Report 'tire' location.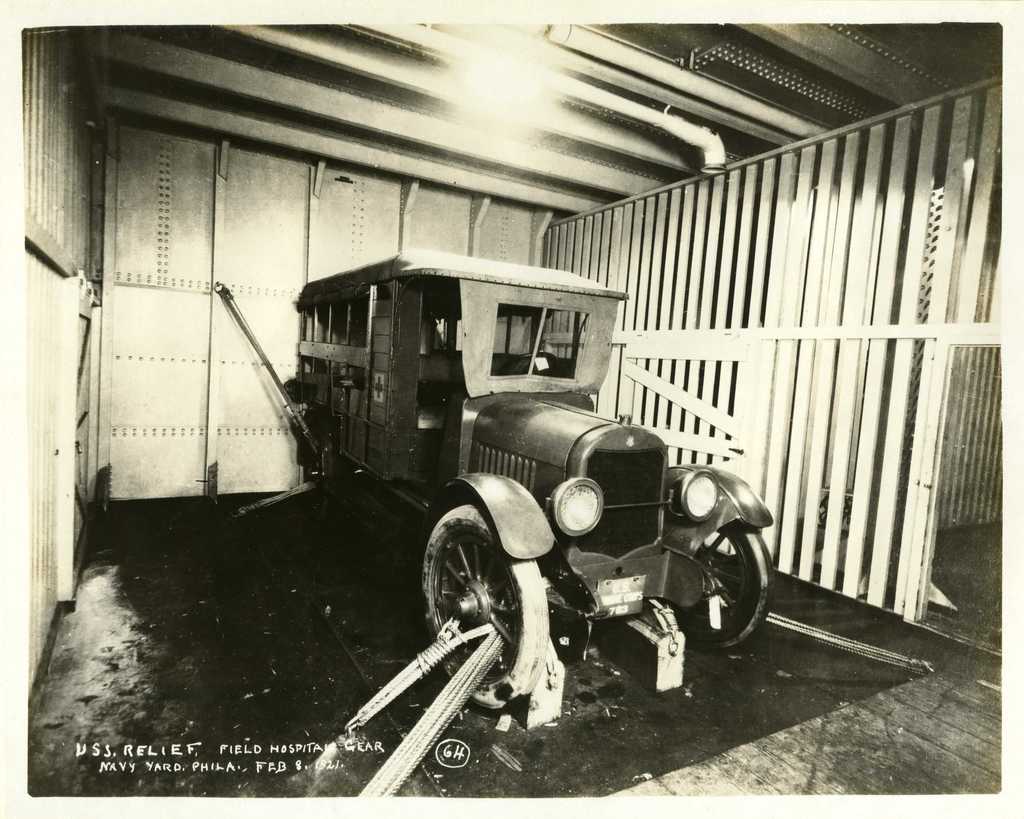
Report: [419,495,548,706].
